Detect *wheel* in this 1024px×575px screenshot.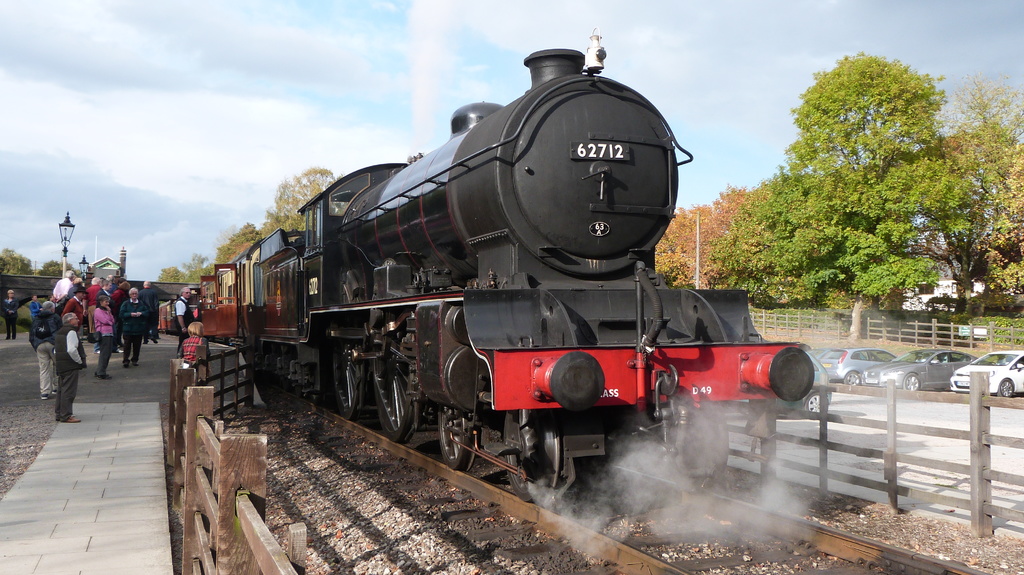
Detection: {"left": 902, "top": 373, "right": 920, "bottom": 390}.
